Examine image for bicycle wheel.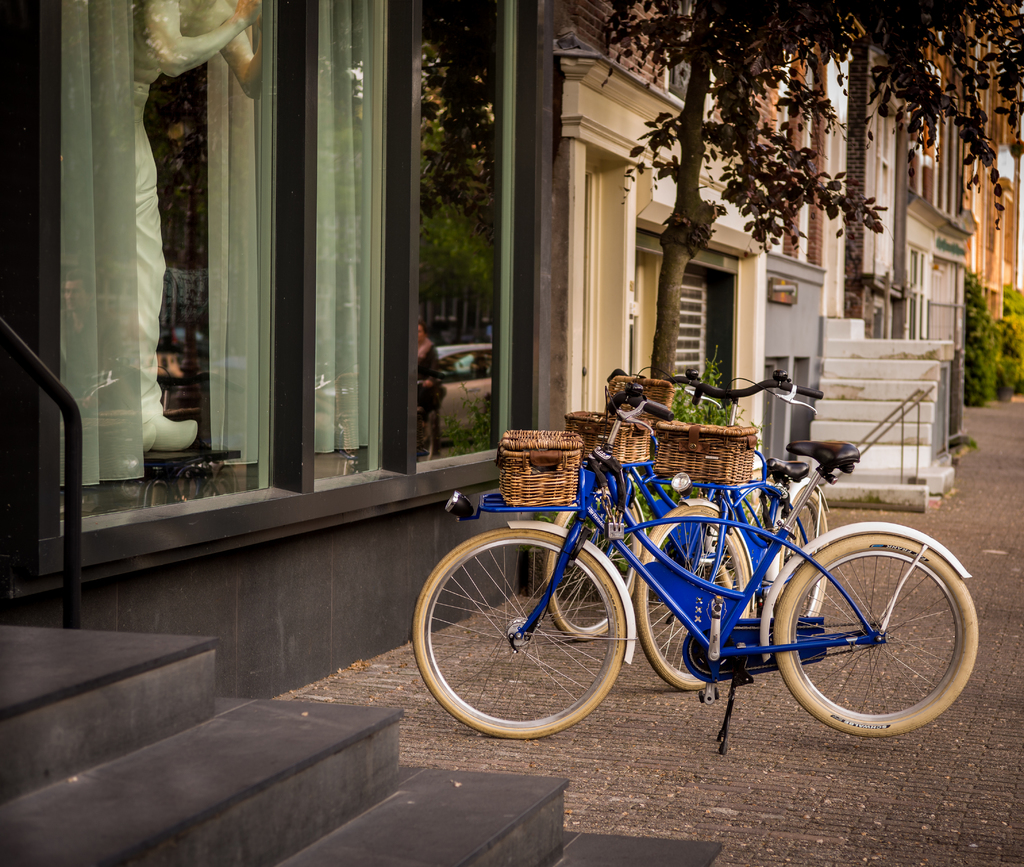
Examination result: <bbox>777, 478, 830, 627</bbox>.
